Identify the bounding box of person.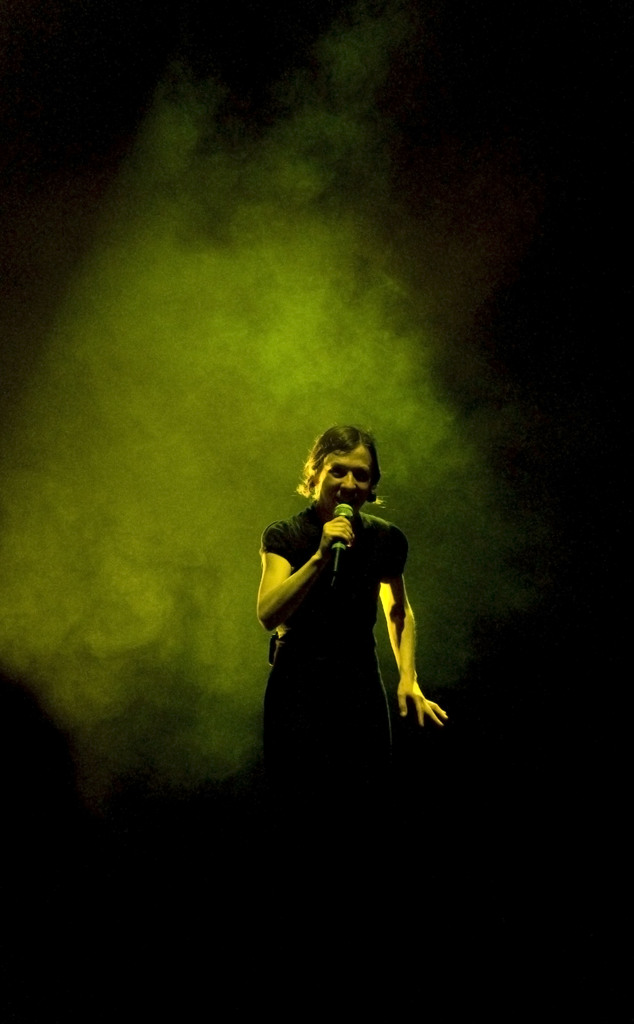
[258,422,451,801].
